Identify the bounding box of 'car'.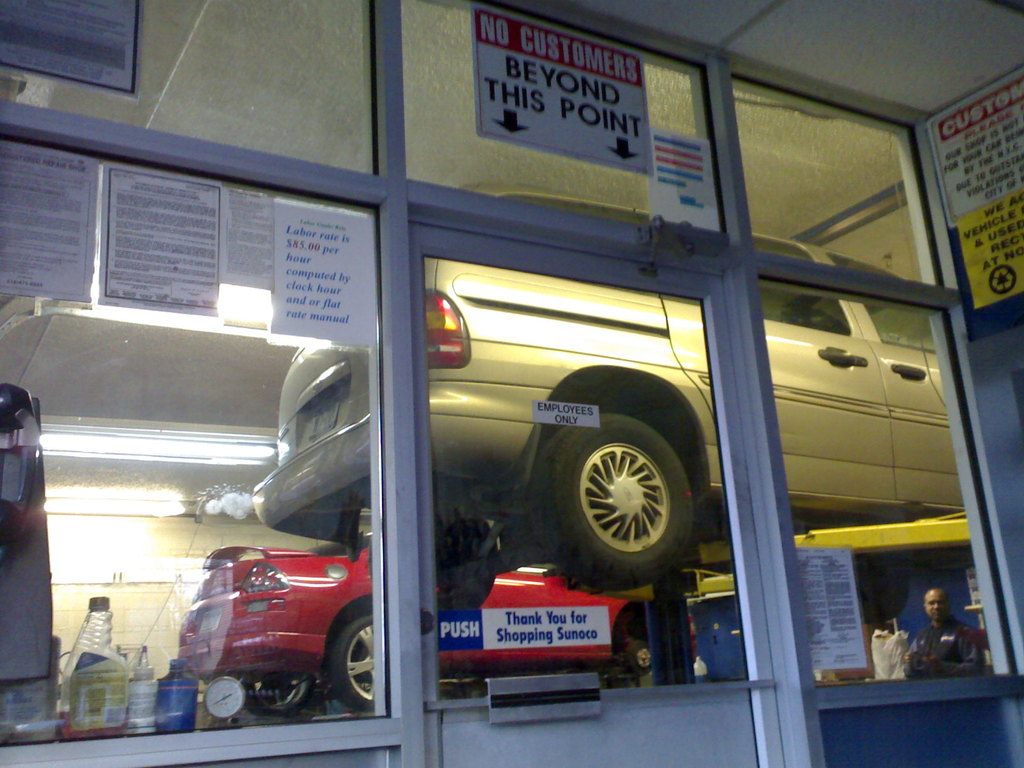
left=245, top=183, right=936, bottom=614.
